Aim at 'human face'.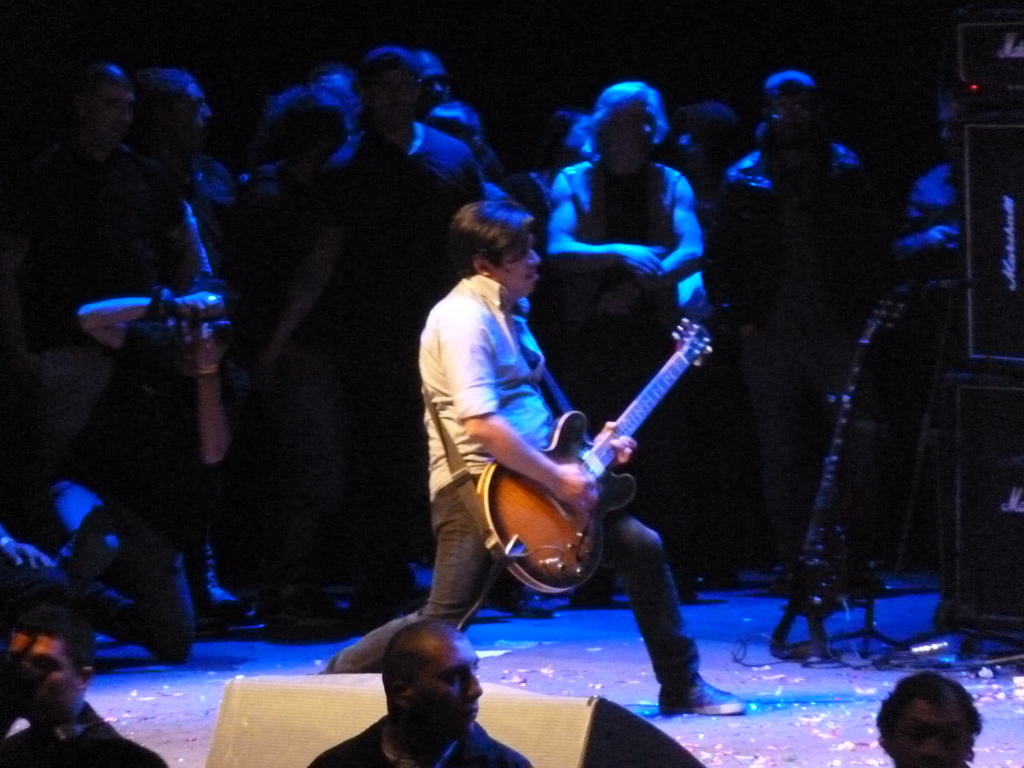
Aimed at 1 629 81 730.
